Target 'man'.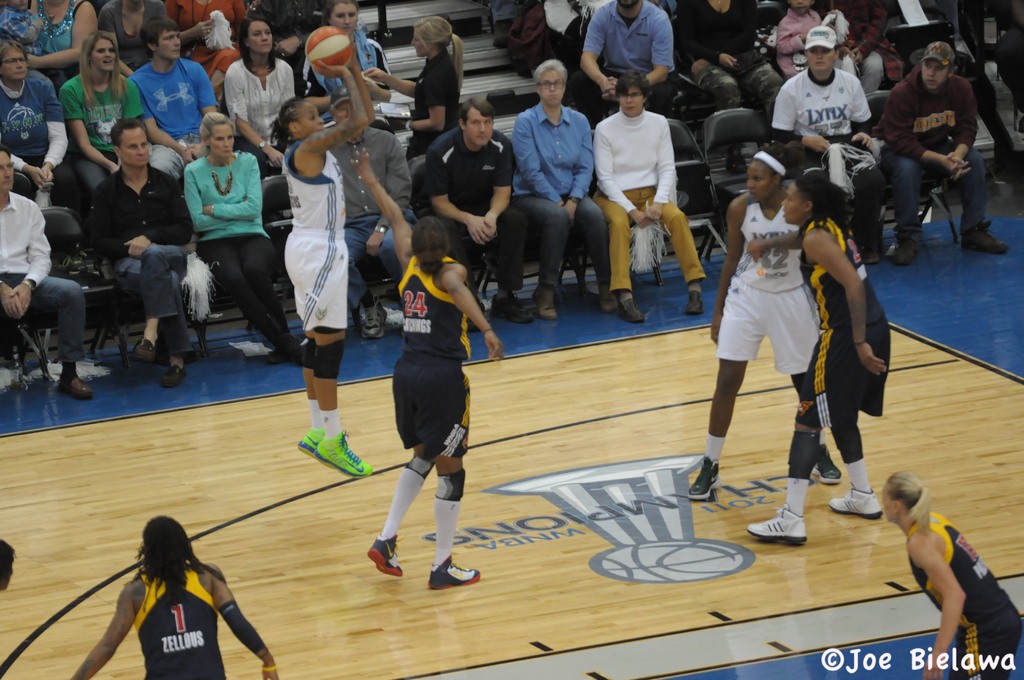
Target region: <box>421,93,535,328</box>.
